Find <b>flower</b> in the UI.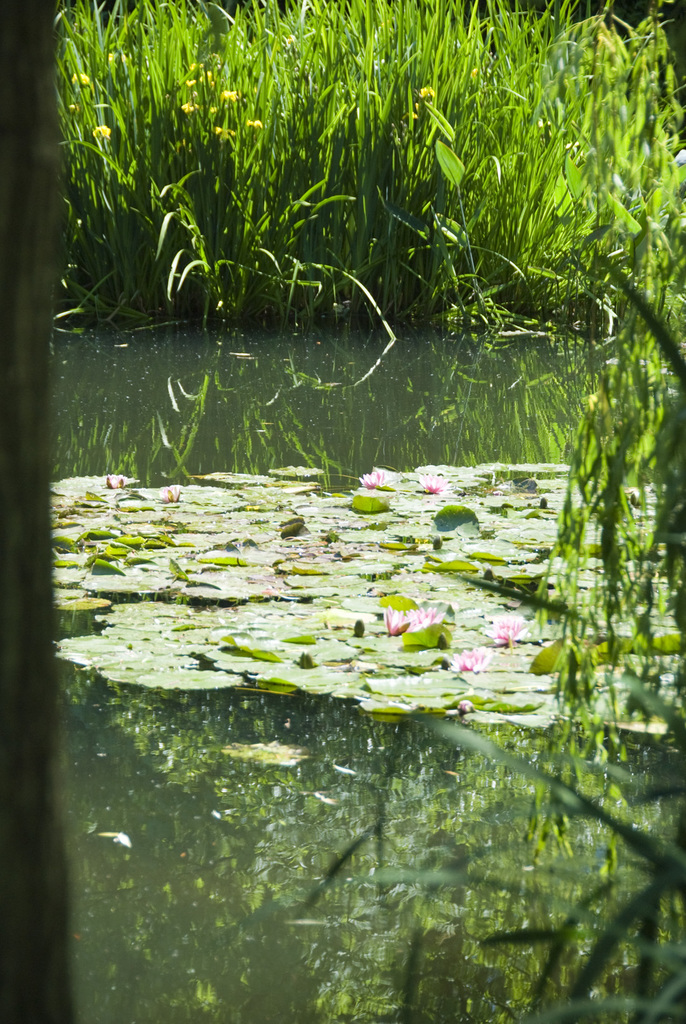
UI element at locate(452, 643, 497, 669).
